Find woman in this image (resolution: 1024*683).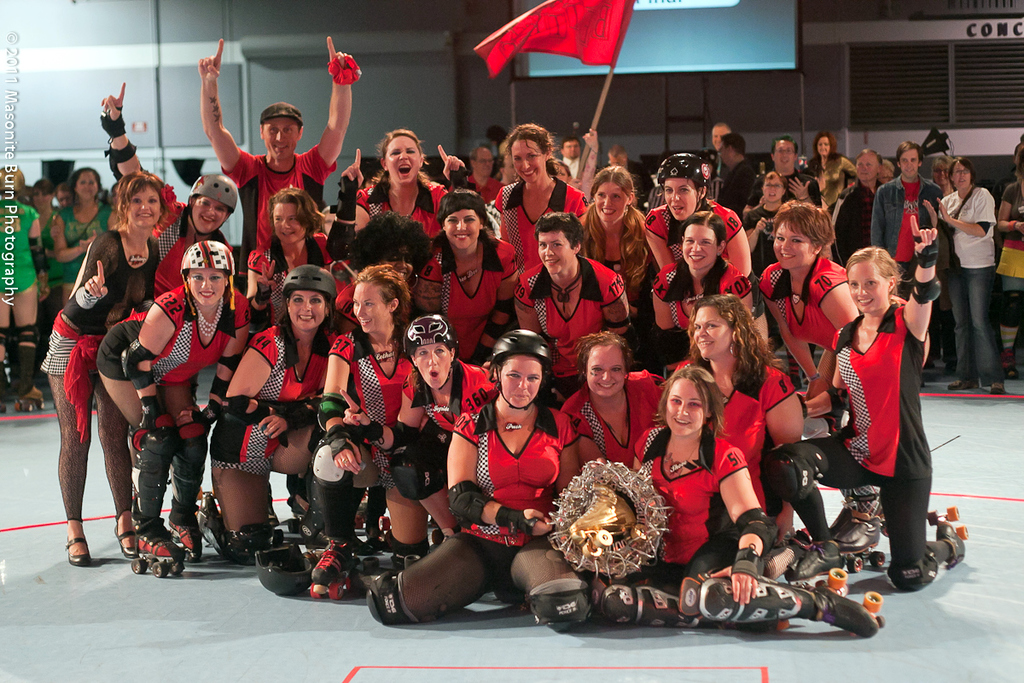
detection(599, 357, 879, 634).
